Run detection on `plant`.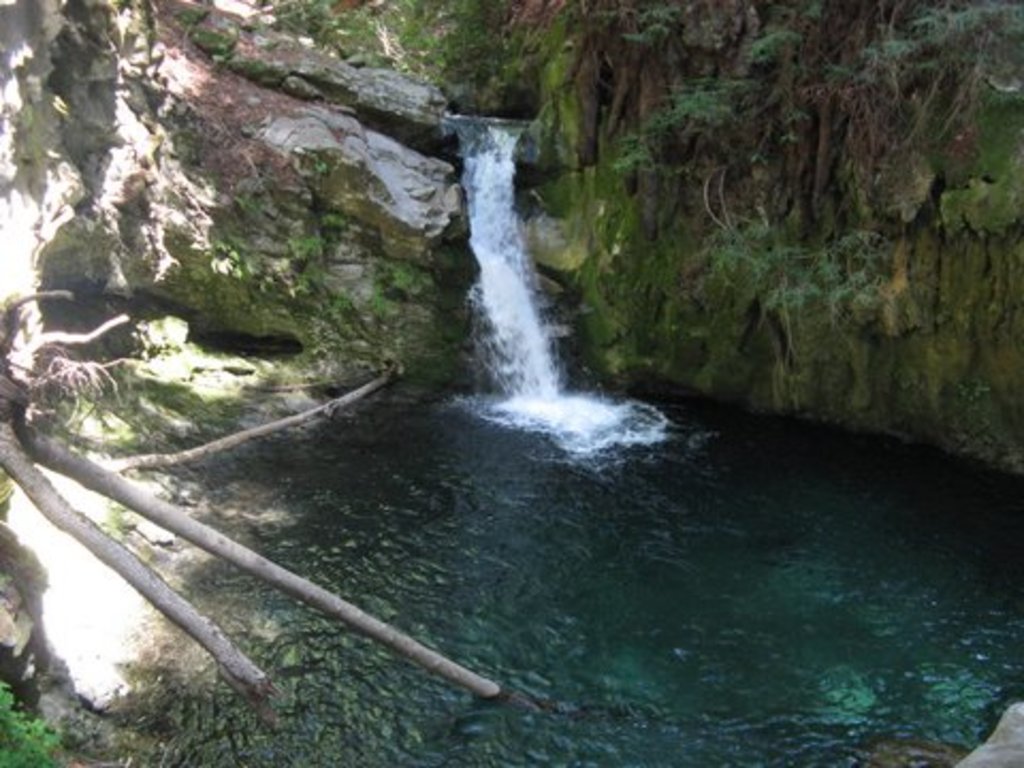
Result: <bbox>192, 30, 252, 70</bbox>.
